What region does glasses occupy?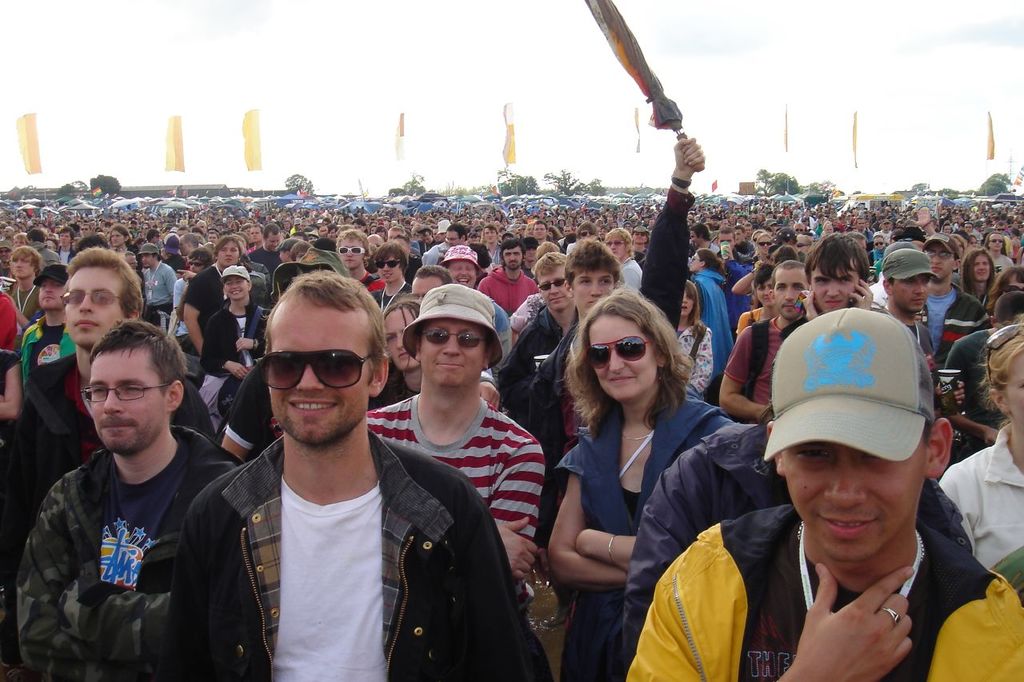
250 350 377 401.
